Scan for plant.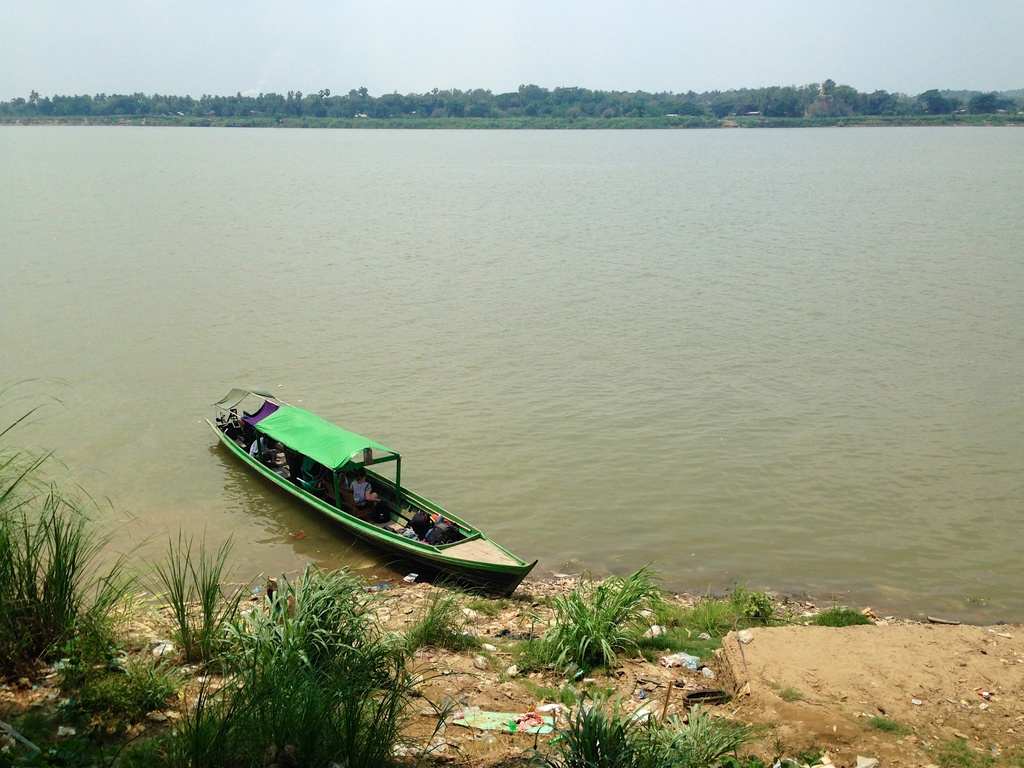
Scan result: locate(164, 550, 449, 767).
